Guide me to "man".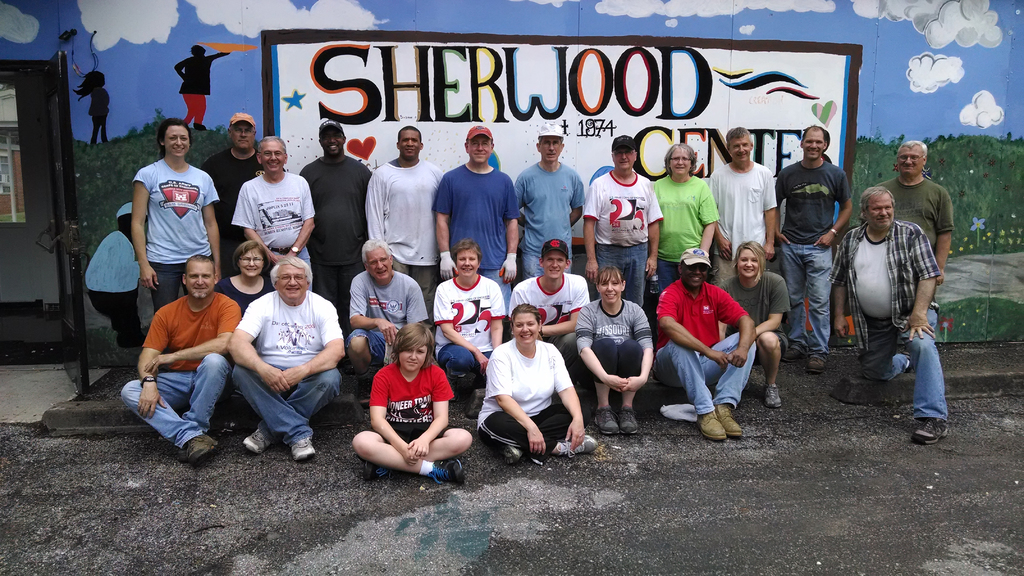
Guidance: 879/134/955/271.
